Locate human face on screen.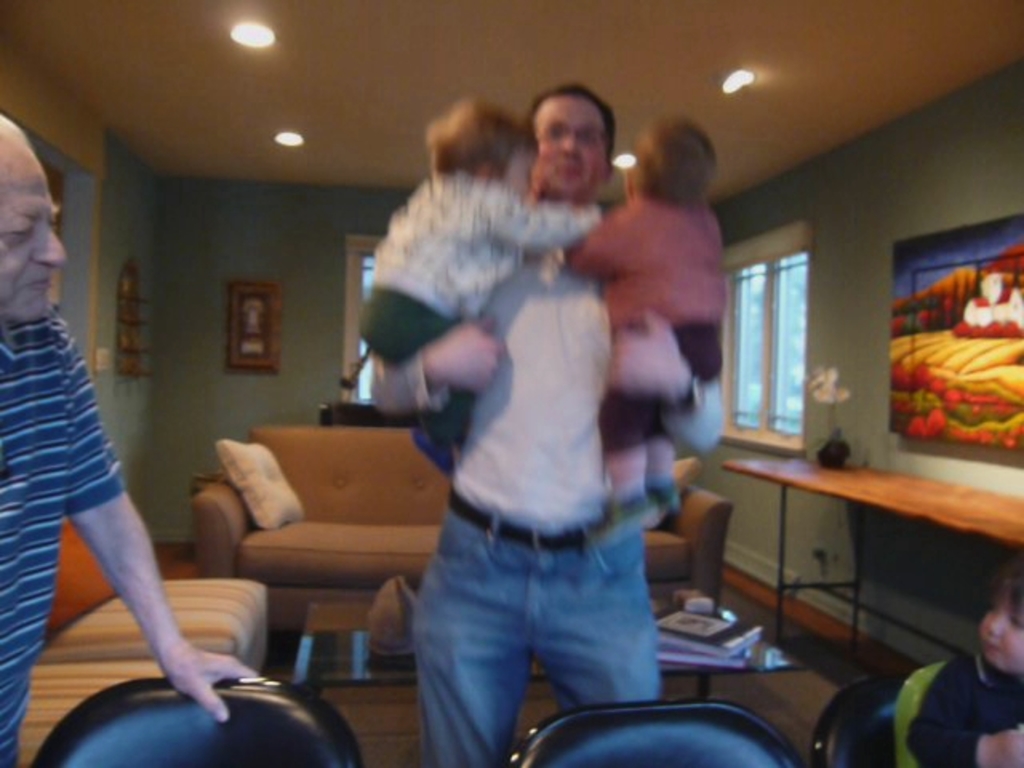
On screen at 534:91:608:192.
